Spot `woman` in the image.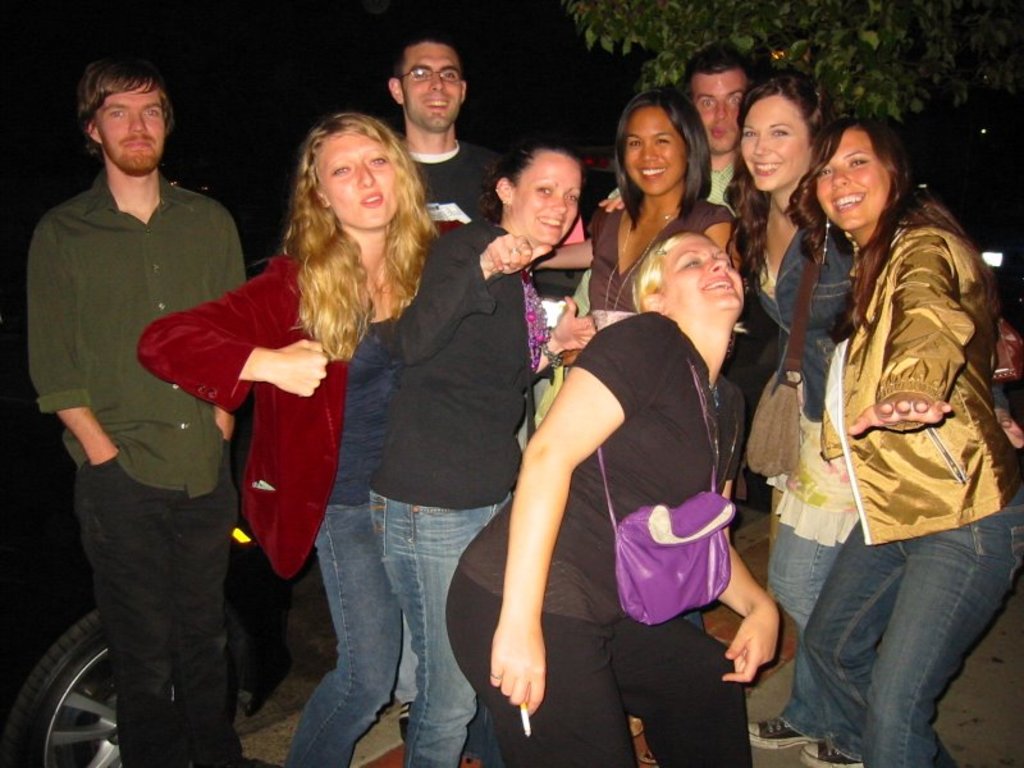
`woman` found at <box>539,90,744,328</box>.
